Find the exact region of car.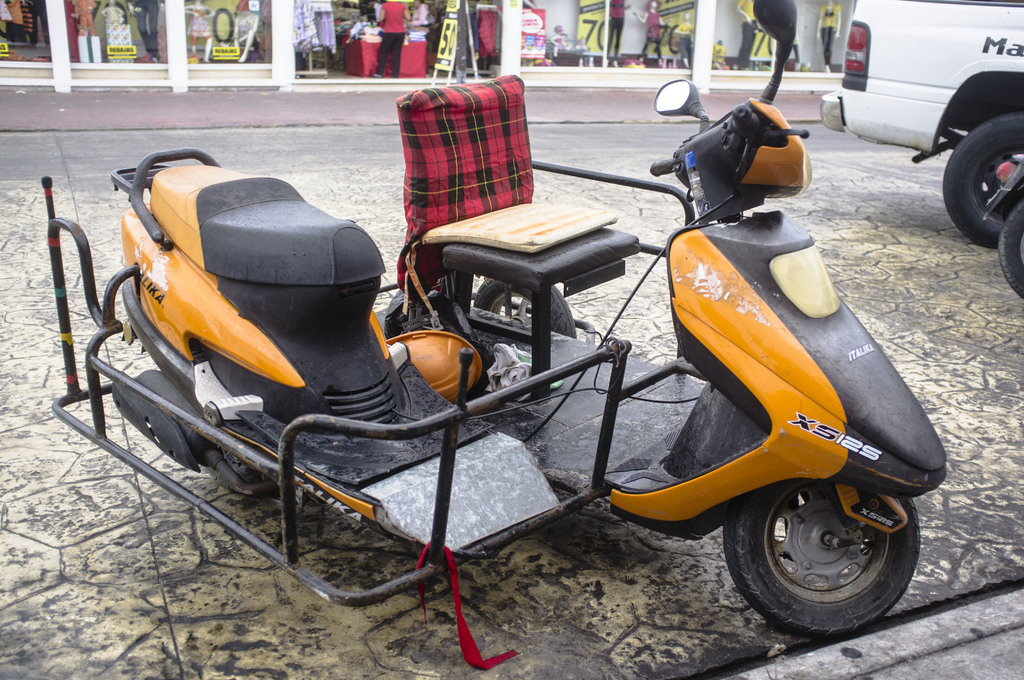
Exact region: [x1=820, y1=0, x2=1023, y2=250].
